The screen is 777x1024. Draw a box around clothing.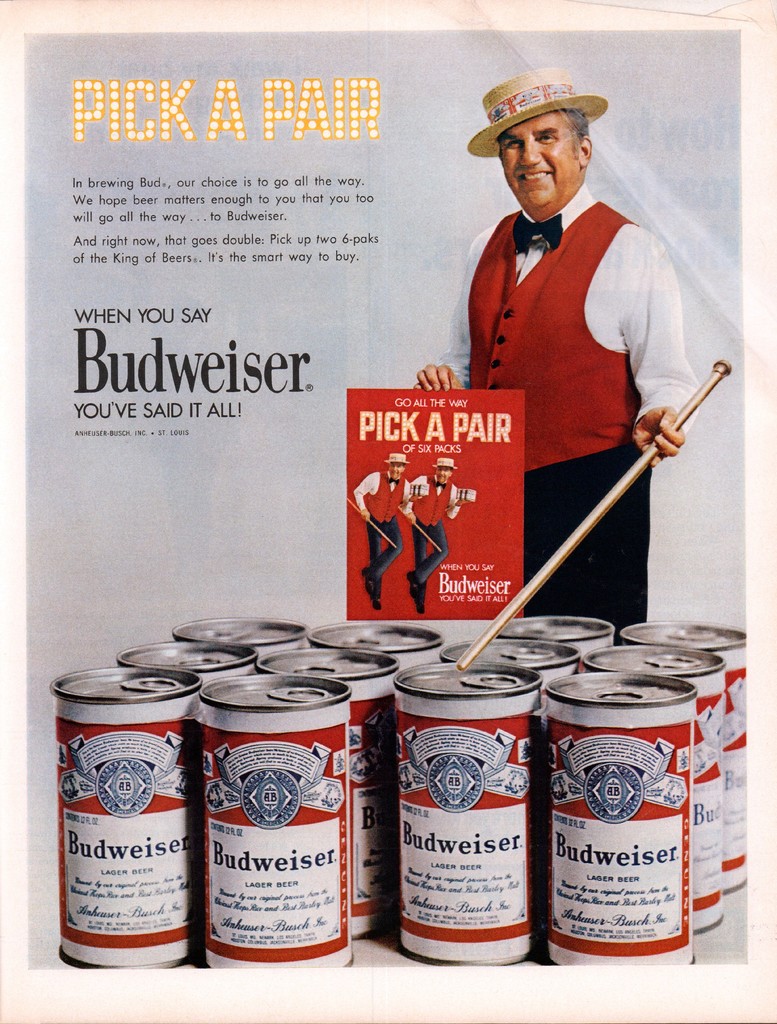
crop(352, 474, 412, 600).
